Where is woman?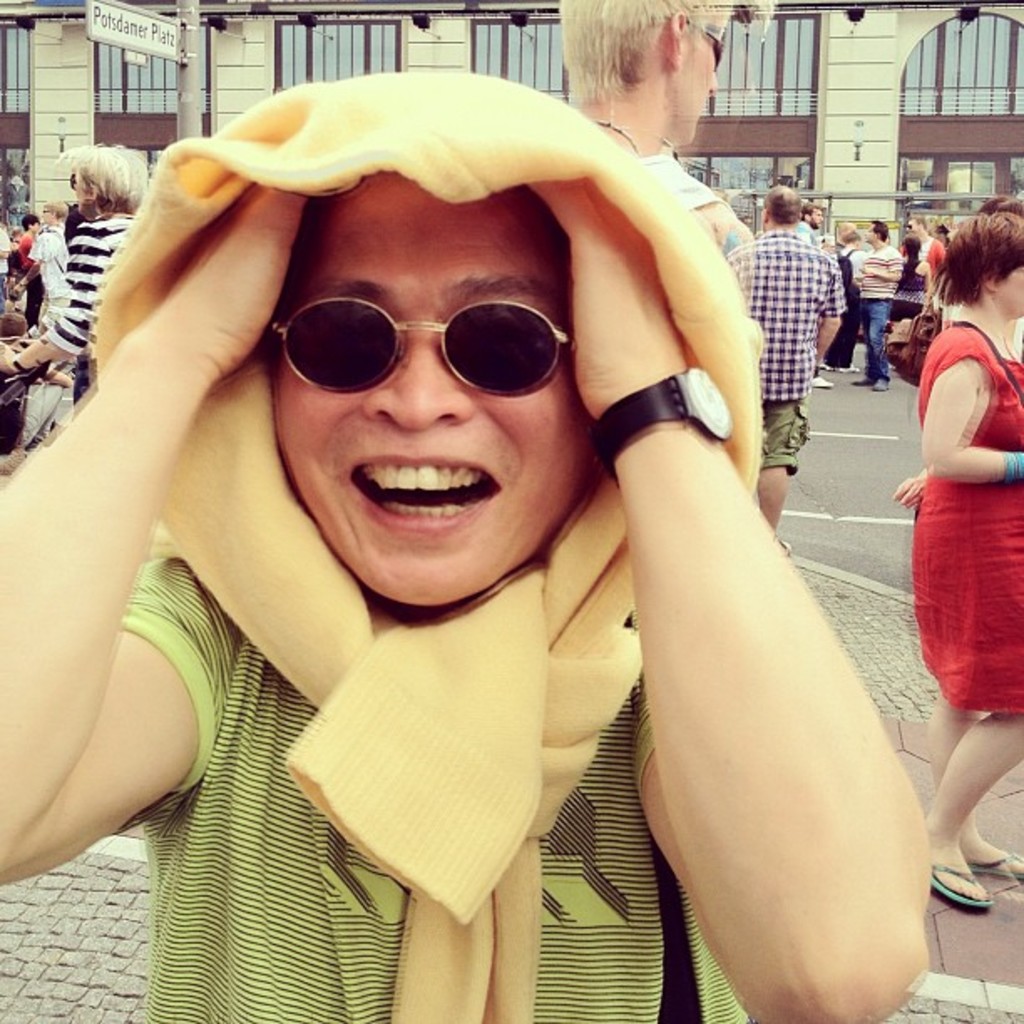
pyautogui.locateOnScreen(902, 187, 1017, 751).
